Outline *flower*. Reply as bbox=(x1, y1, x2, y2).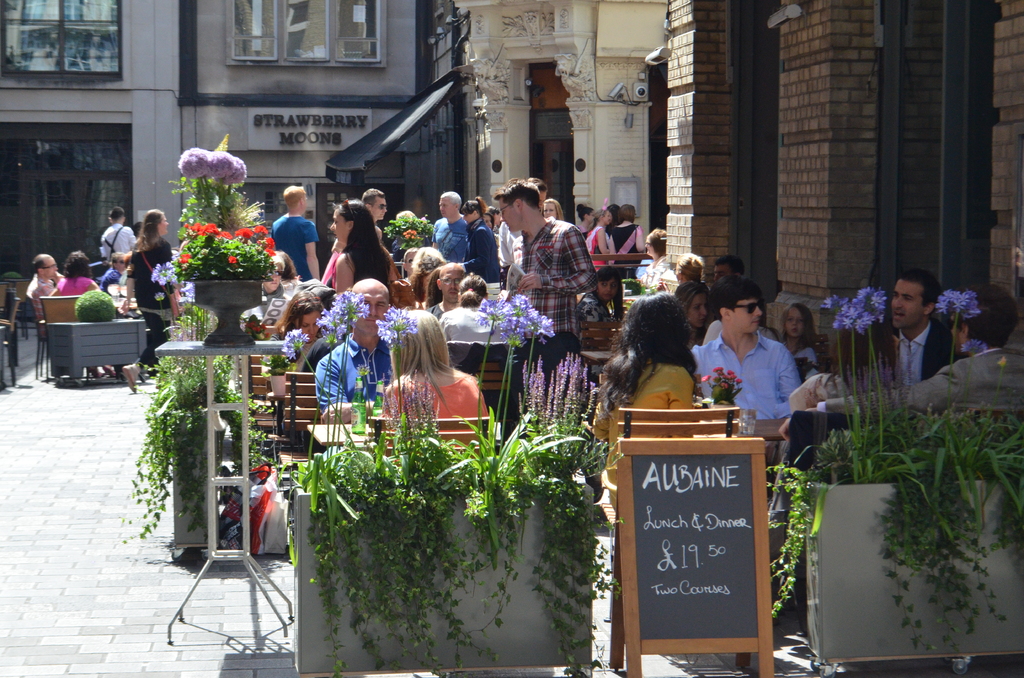
bbox=(732, 373, 737, 378).
